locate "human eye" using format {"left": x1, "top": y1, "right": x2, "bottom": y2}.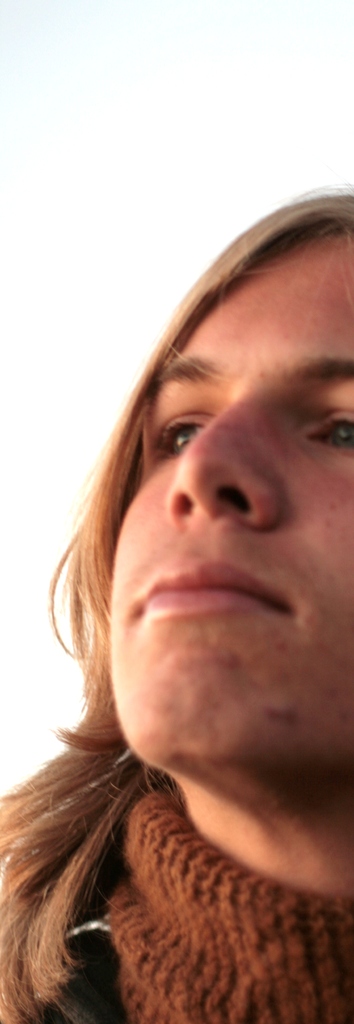
{"left": 145, "top": 410, "right": 214, "bottom": 460}.
